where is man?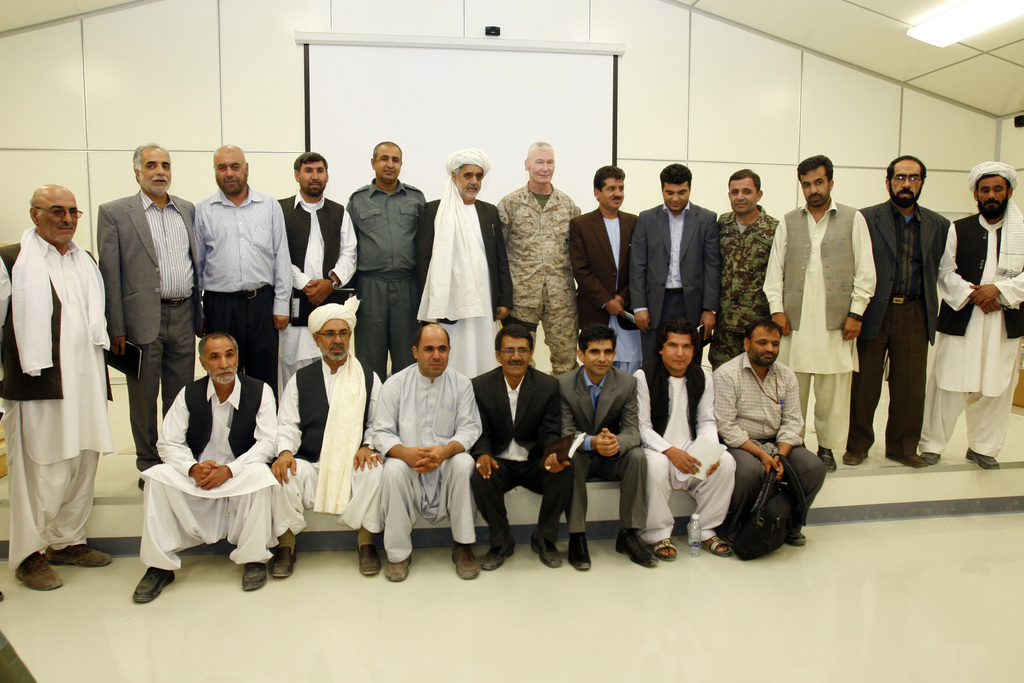
{"left": 193, "top": 146, "right": 295, "bottom": 415}.
